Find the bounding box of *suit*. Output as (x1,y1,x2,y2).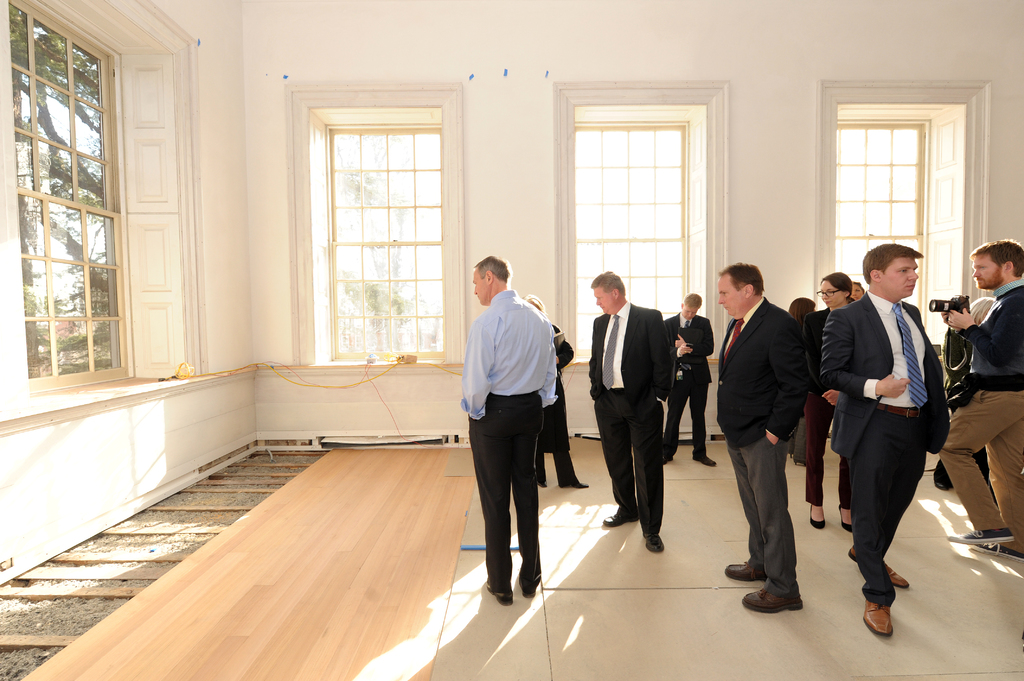
(820,288,956,608).
